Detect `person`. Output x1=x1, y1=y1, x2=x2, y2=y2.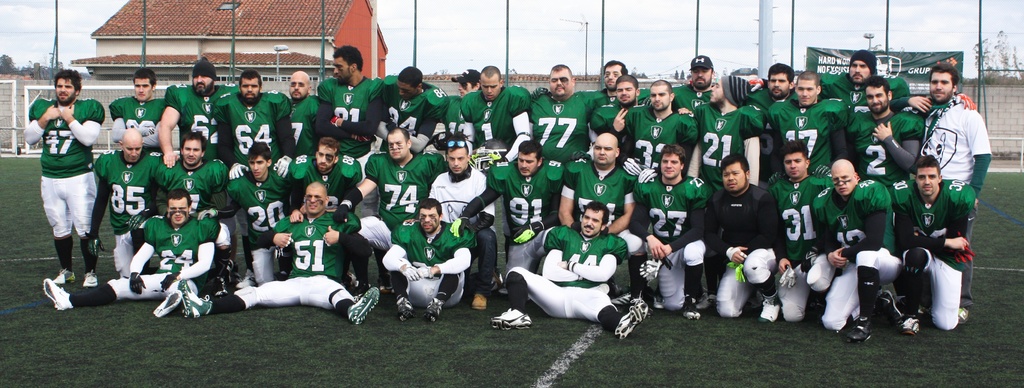
x1=387, y1=202, x2=472, y2=328.
